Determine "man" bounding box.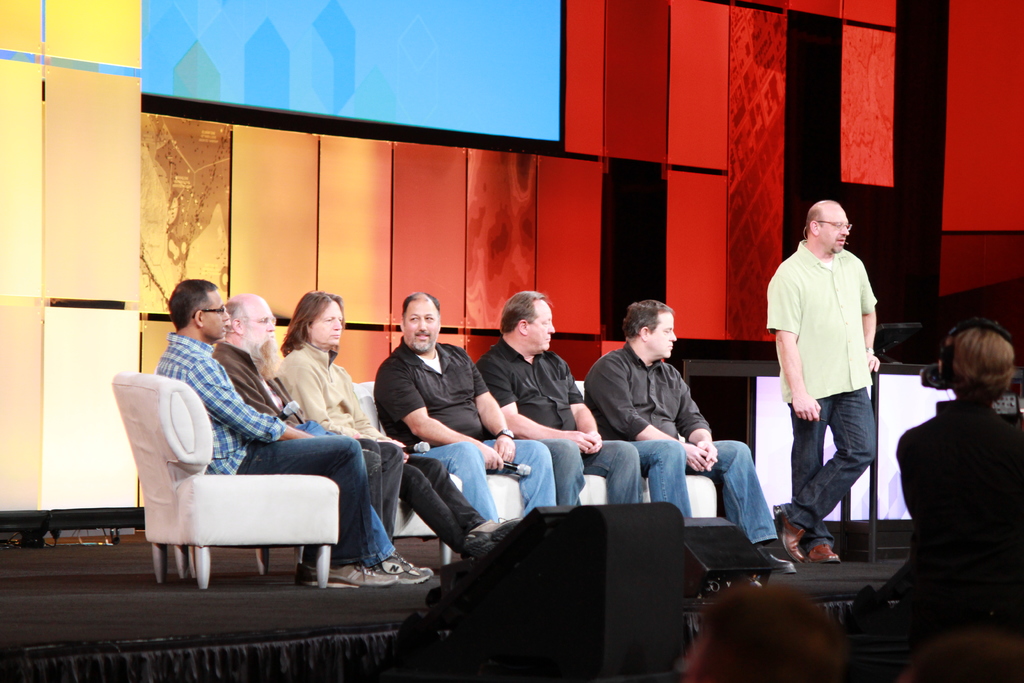
Determined: 758, 201, 893, 534.
